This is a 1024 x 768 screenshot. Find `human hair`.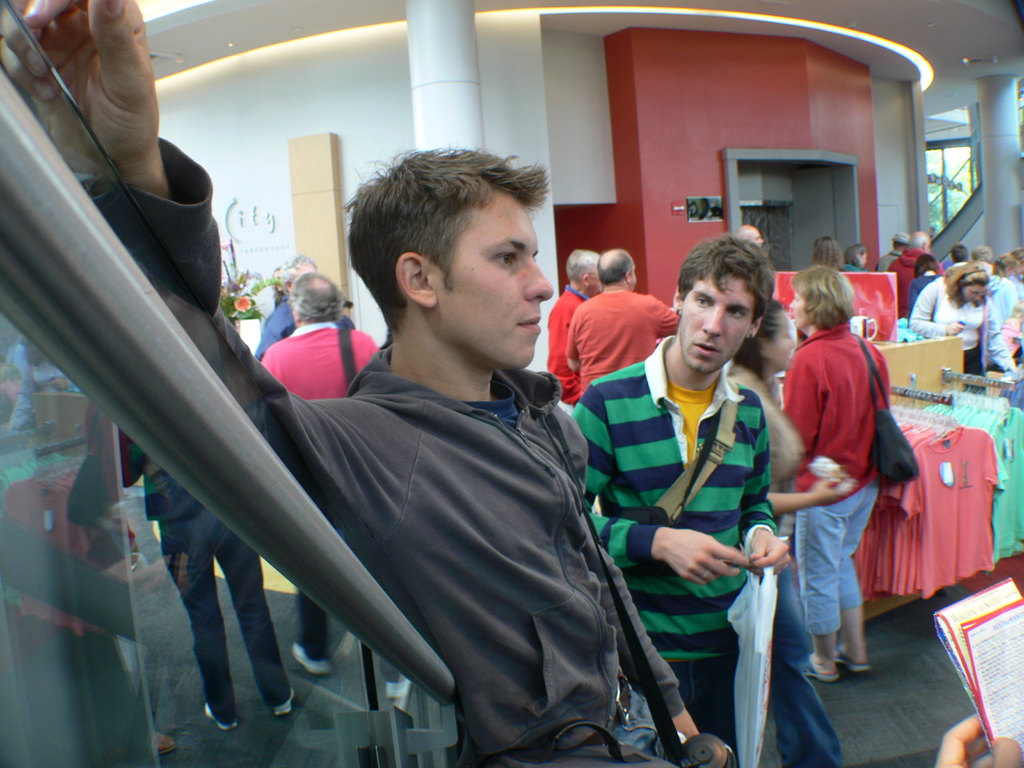
Bounding box: select_region(814, 237, 847, 270).
